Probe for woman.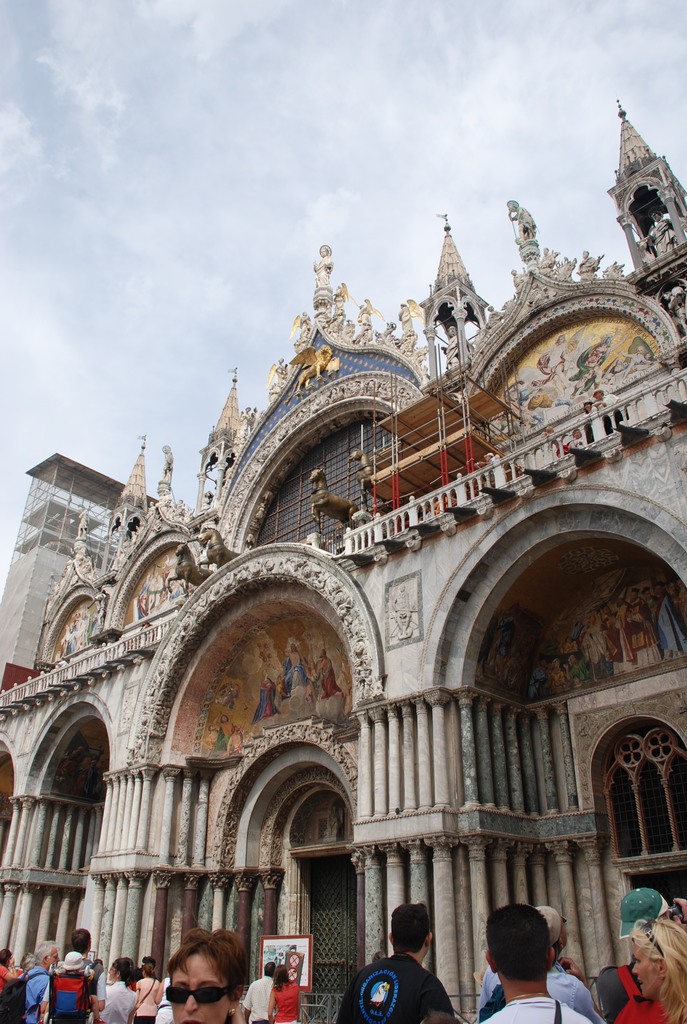
Probe result: (x1=88, y1=955, x2=136, y2=1023).
